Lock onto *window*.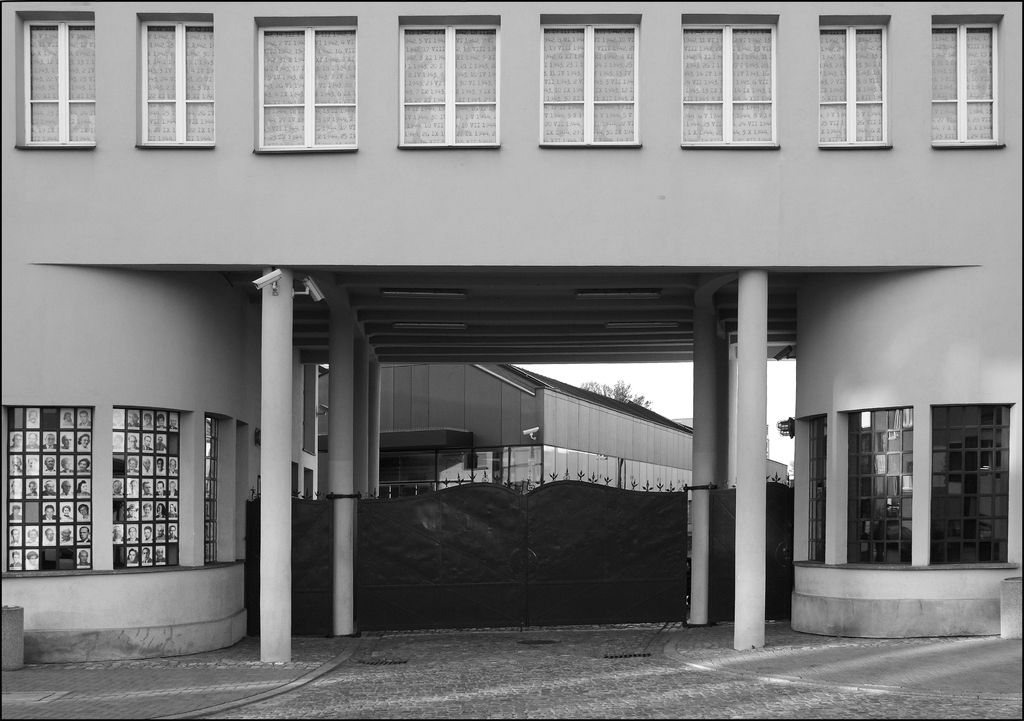
Locked: x1=685 y1=24 x2=780 y2=140.
